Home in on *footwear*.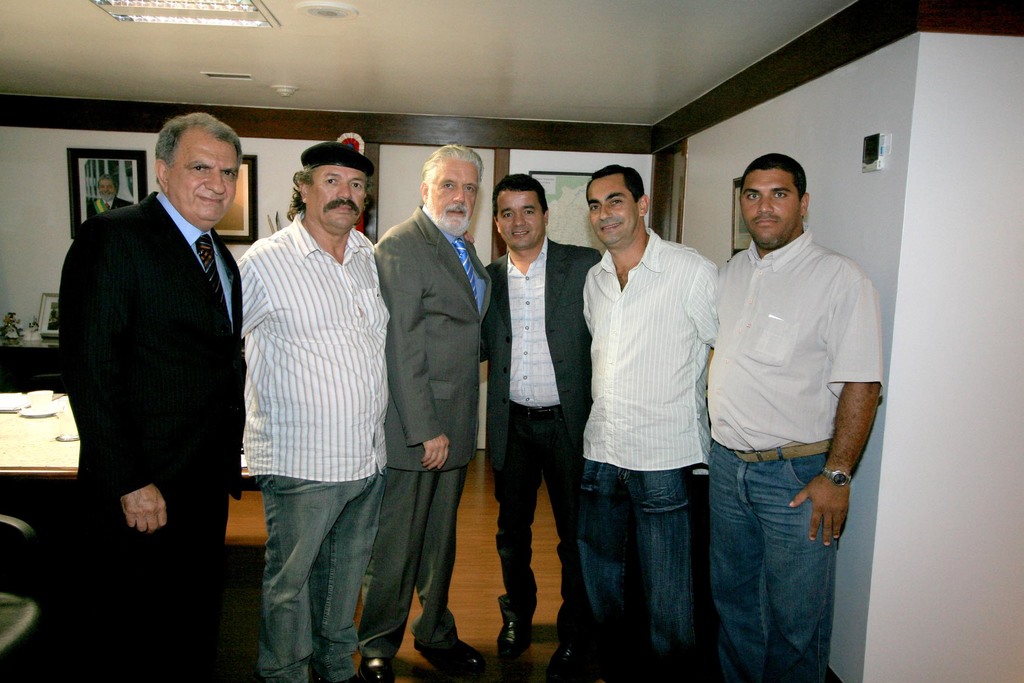
Homed in at <region>499, 613, 534, 655</region>.
